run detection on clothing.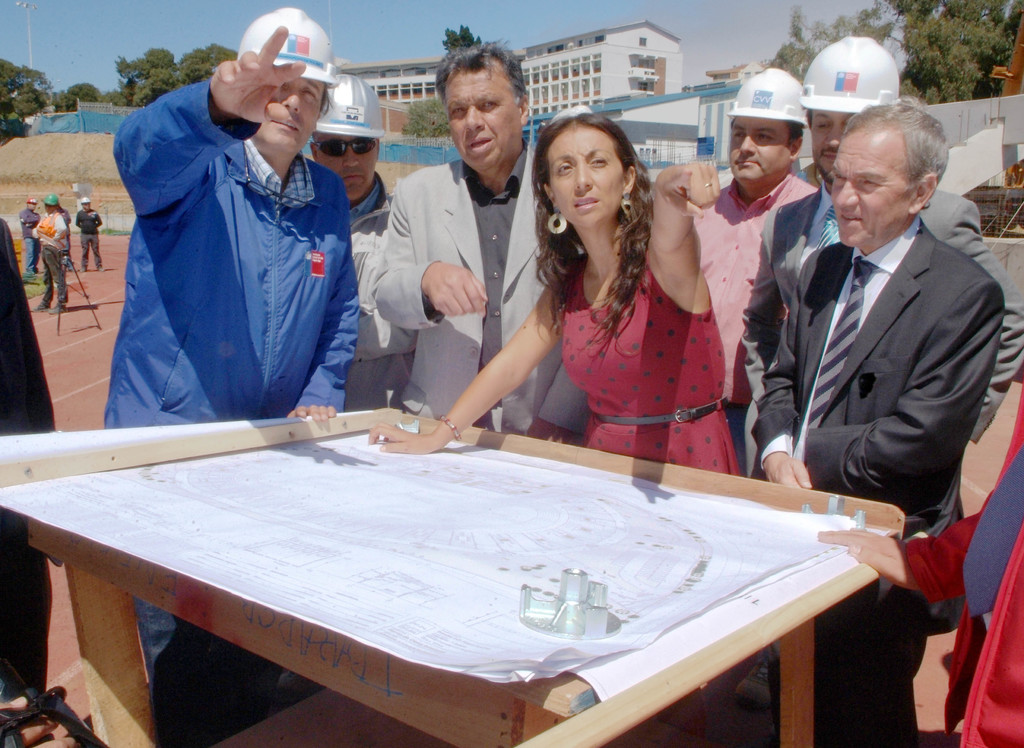
Result: 28:217:83:324.
